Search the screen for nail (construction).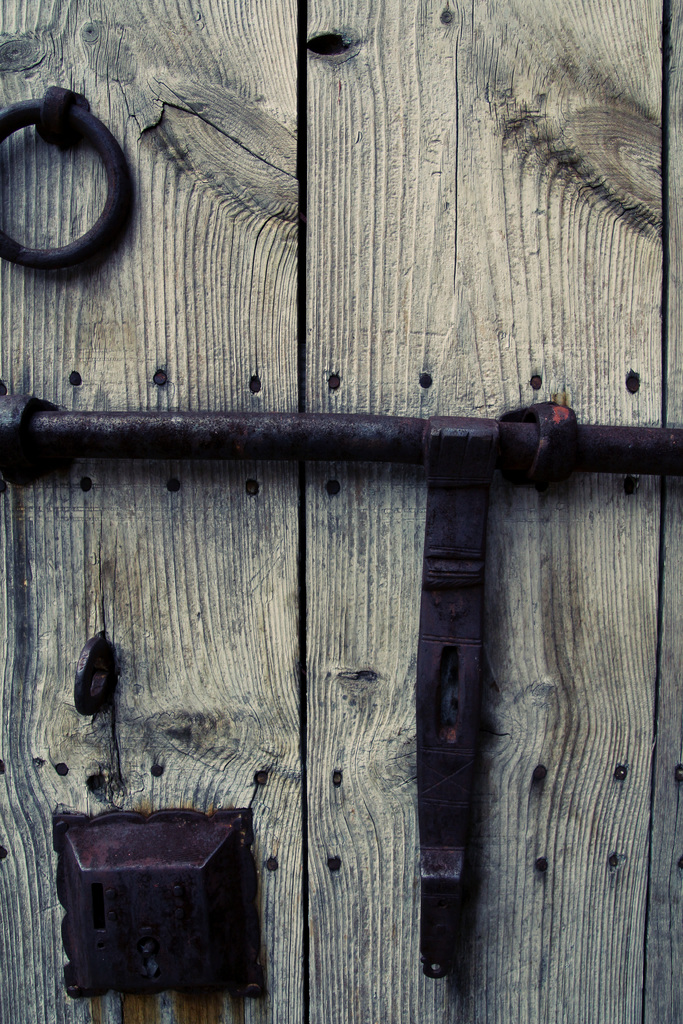
Found at locate(331, 373, 341, 388).
